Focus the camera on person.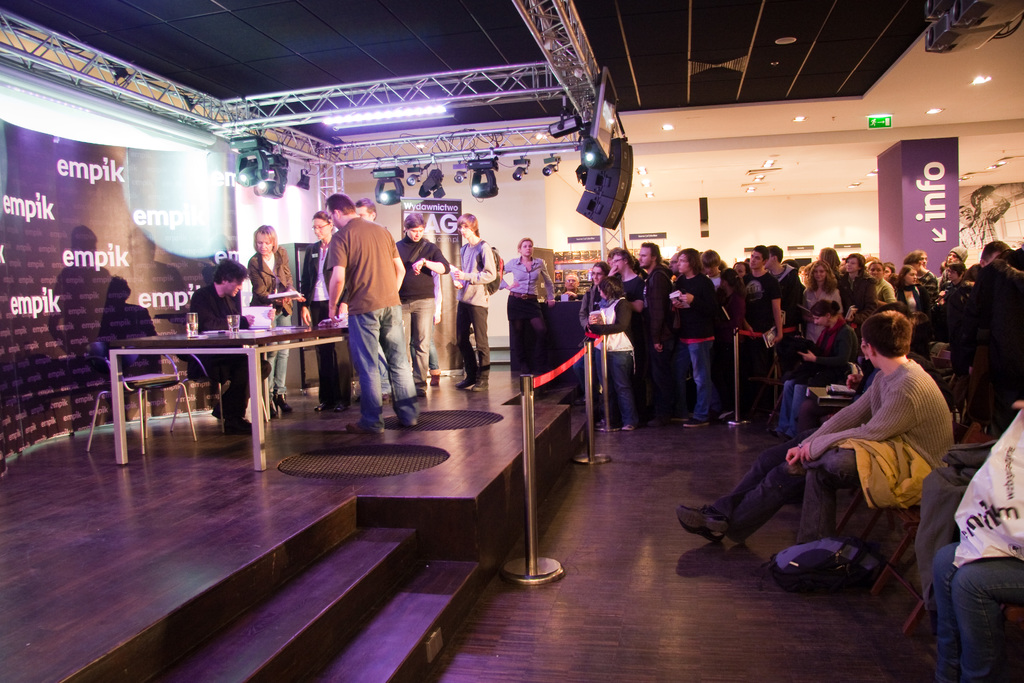
Focus region: l=245, t=220, r=307, b=412.
